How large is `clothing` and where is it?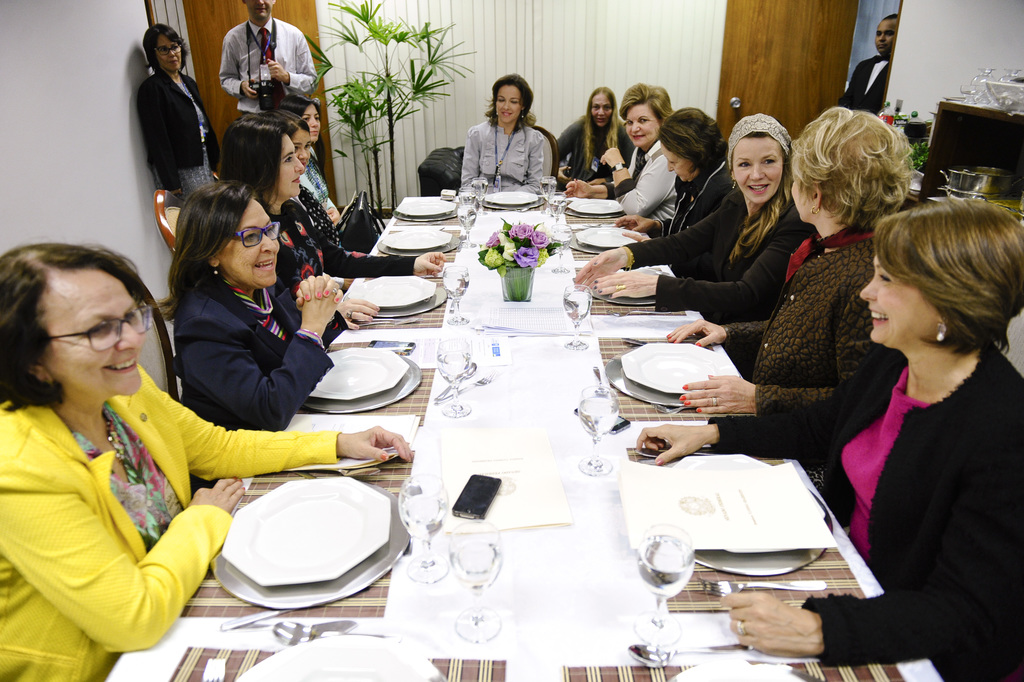
Bounding box: <bbox>718, 214, 909, 413</bbox>.
